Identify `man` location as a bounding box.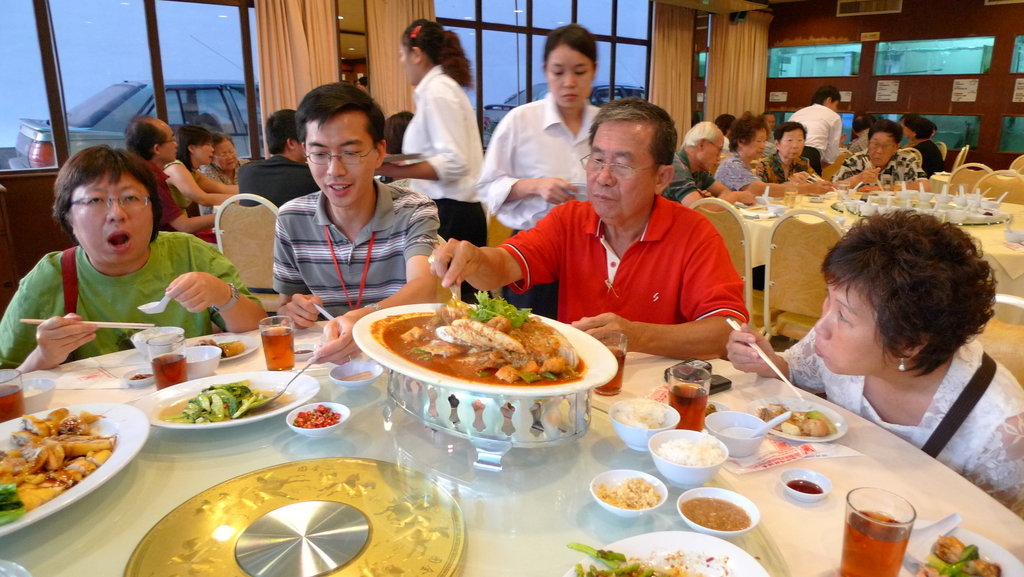
<region>425, 103, 748, 366</region>.
